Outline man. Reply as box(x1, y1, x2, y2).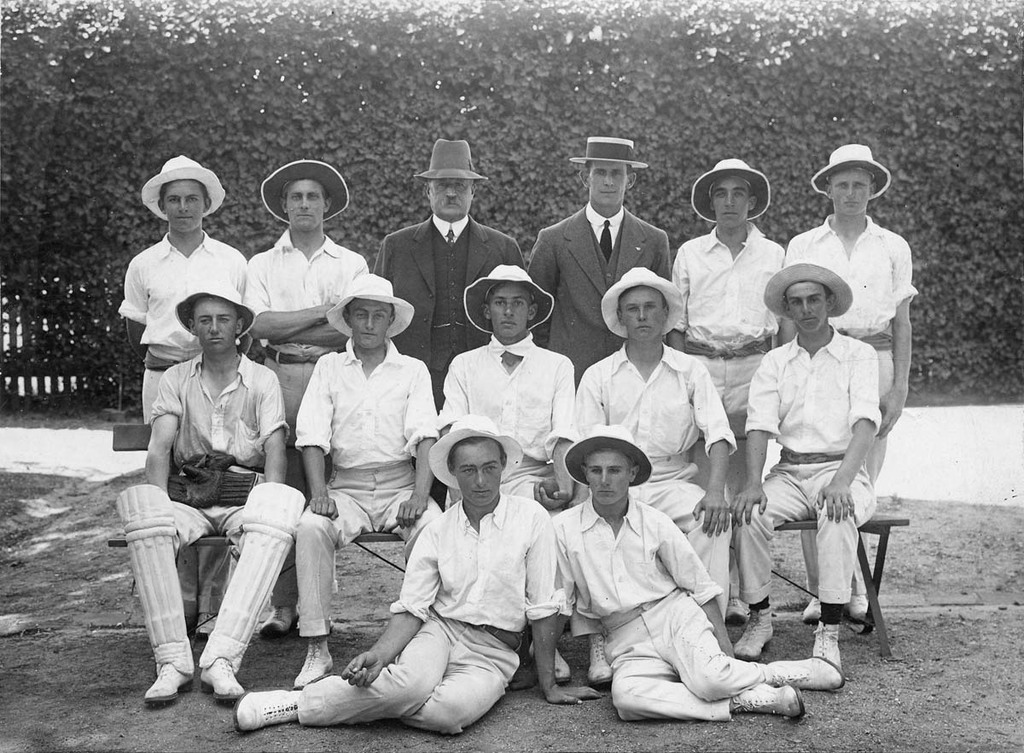
box(727, 265, 884, 671).
